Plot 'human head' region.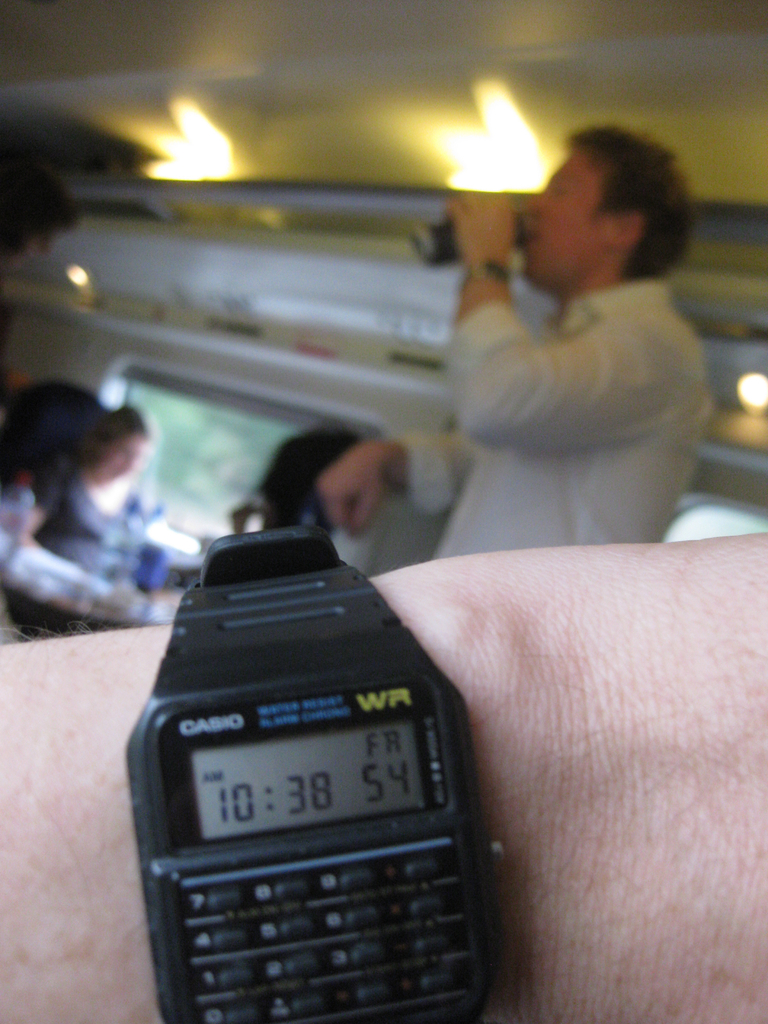
Plotted at bbox(104, 413, 155, 478).
